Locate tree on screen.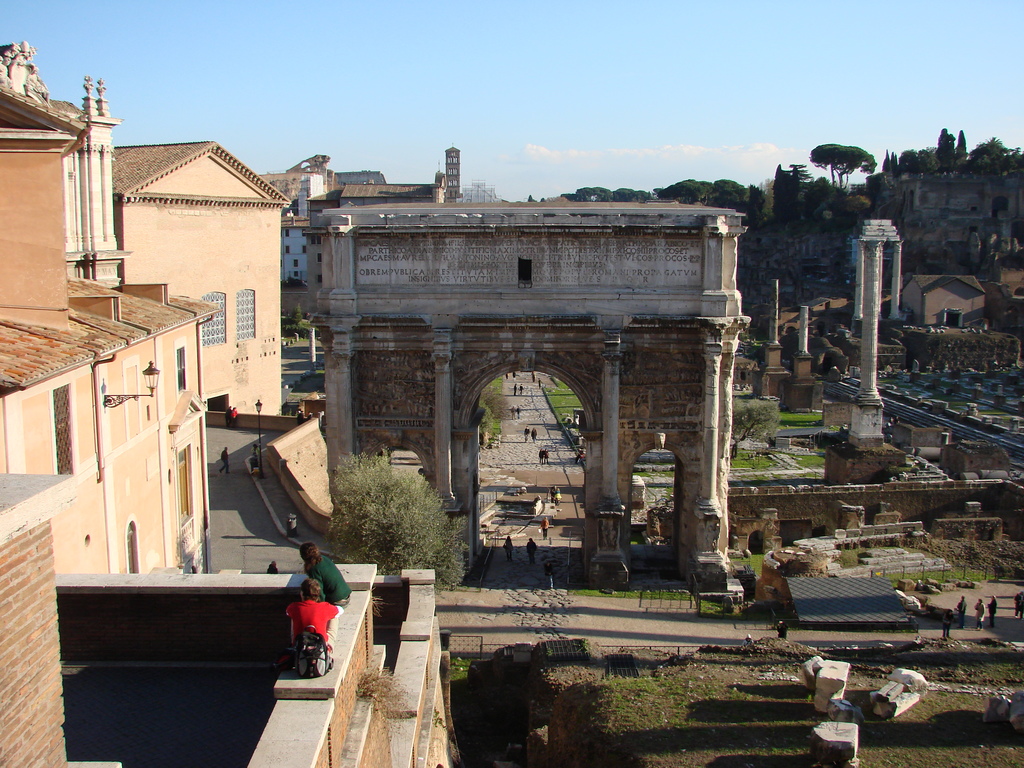
On screen at x1=955, y1=129, x2=967, y2=157.
